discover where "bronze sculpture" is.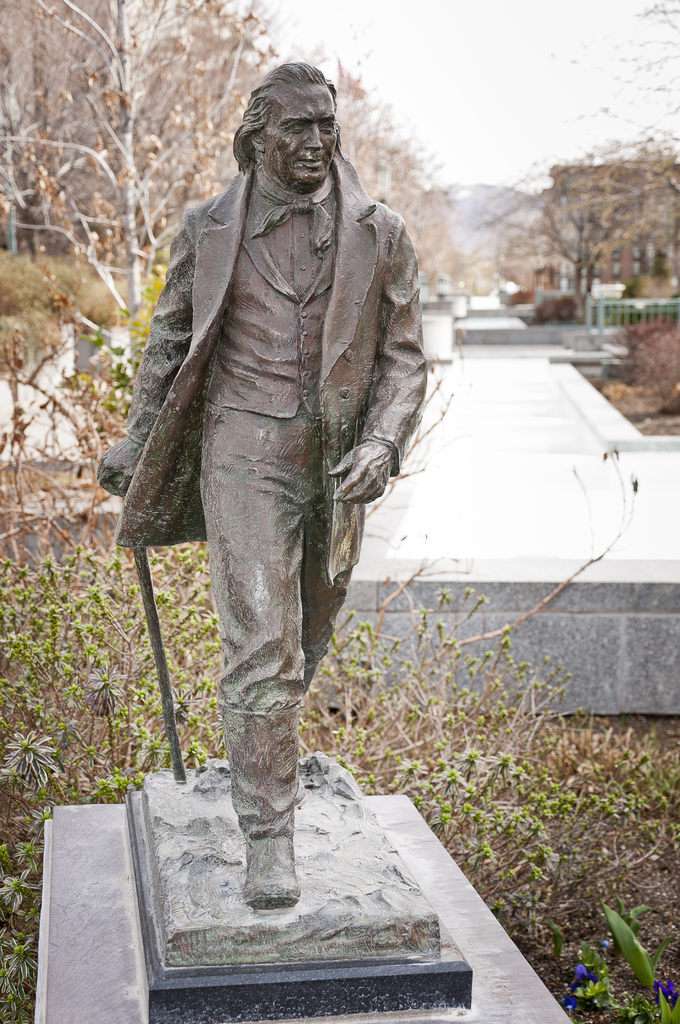
Discovered at l=131, t=63, r=426, b=828.
